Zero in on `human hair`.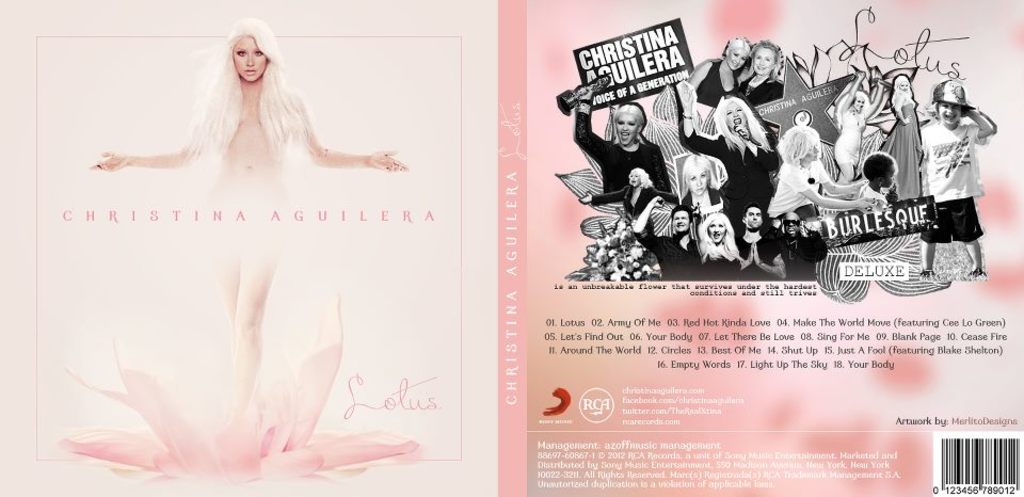
Zeroed in: bbox(678, 150, 719, 191).
